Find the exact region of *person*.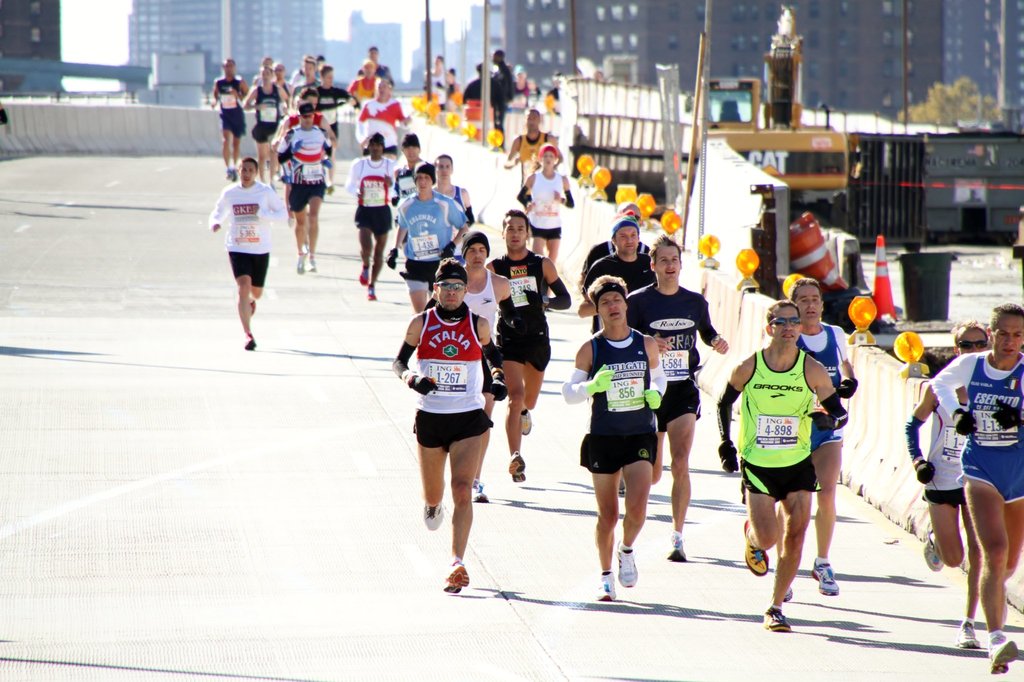
Exact region: detection(211, 156, 291, 350).
